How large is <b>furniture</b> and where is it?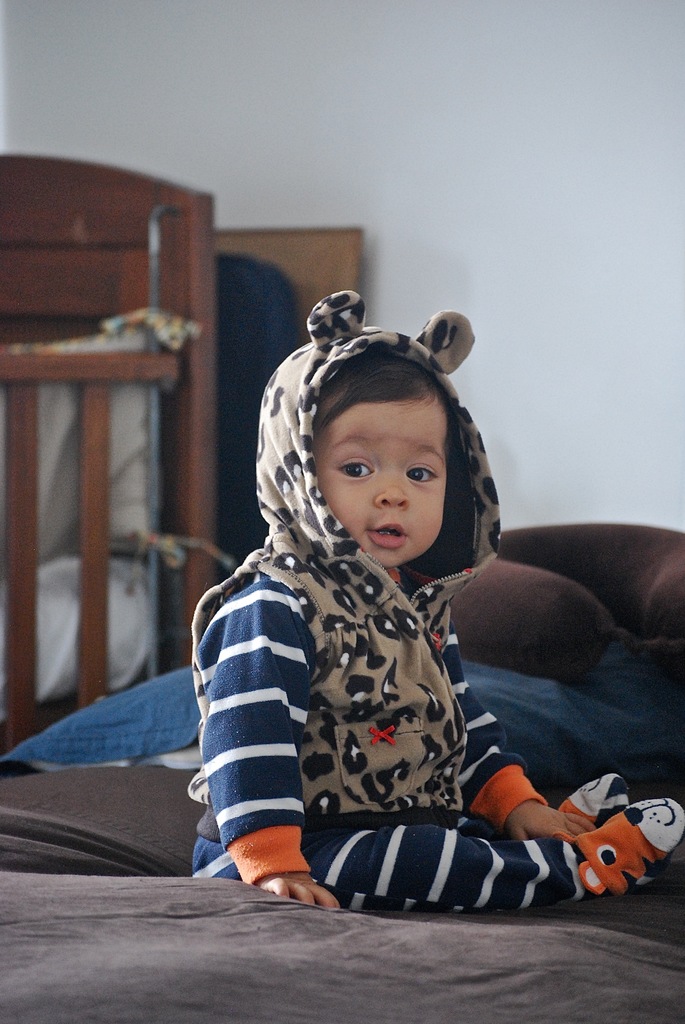
Bounding box: <region>0, 524, 684, 1023</region>.
